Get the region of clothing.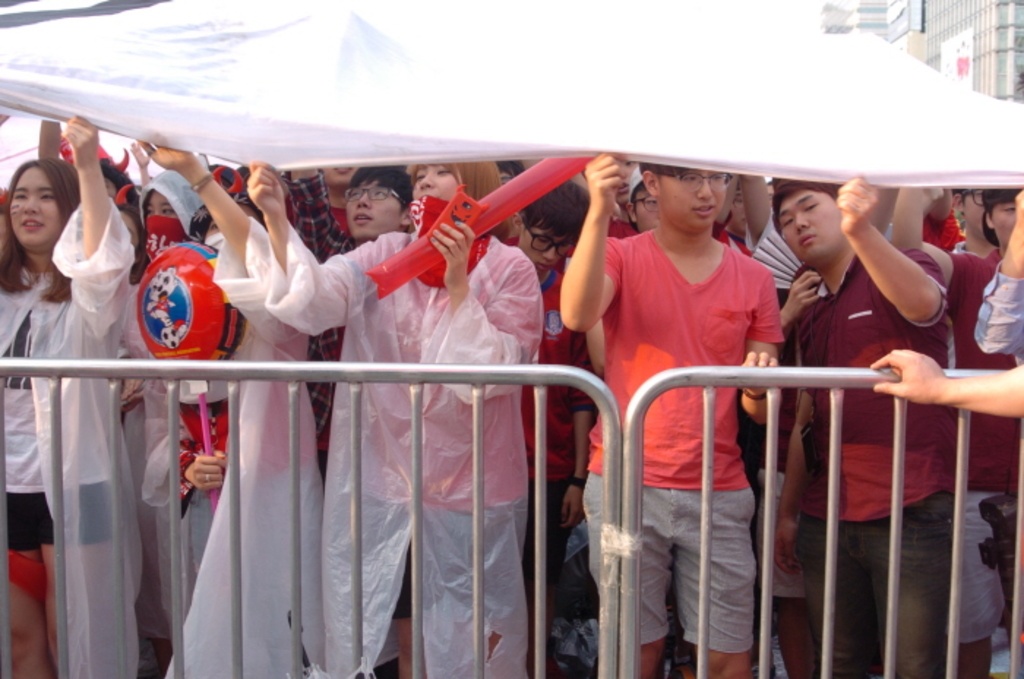
x1=524 y1=258 x2=598 y2=604.
